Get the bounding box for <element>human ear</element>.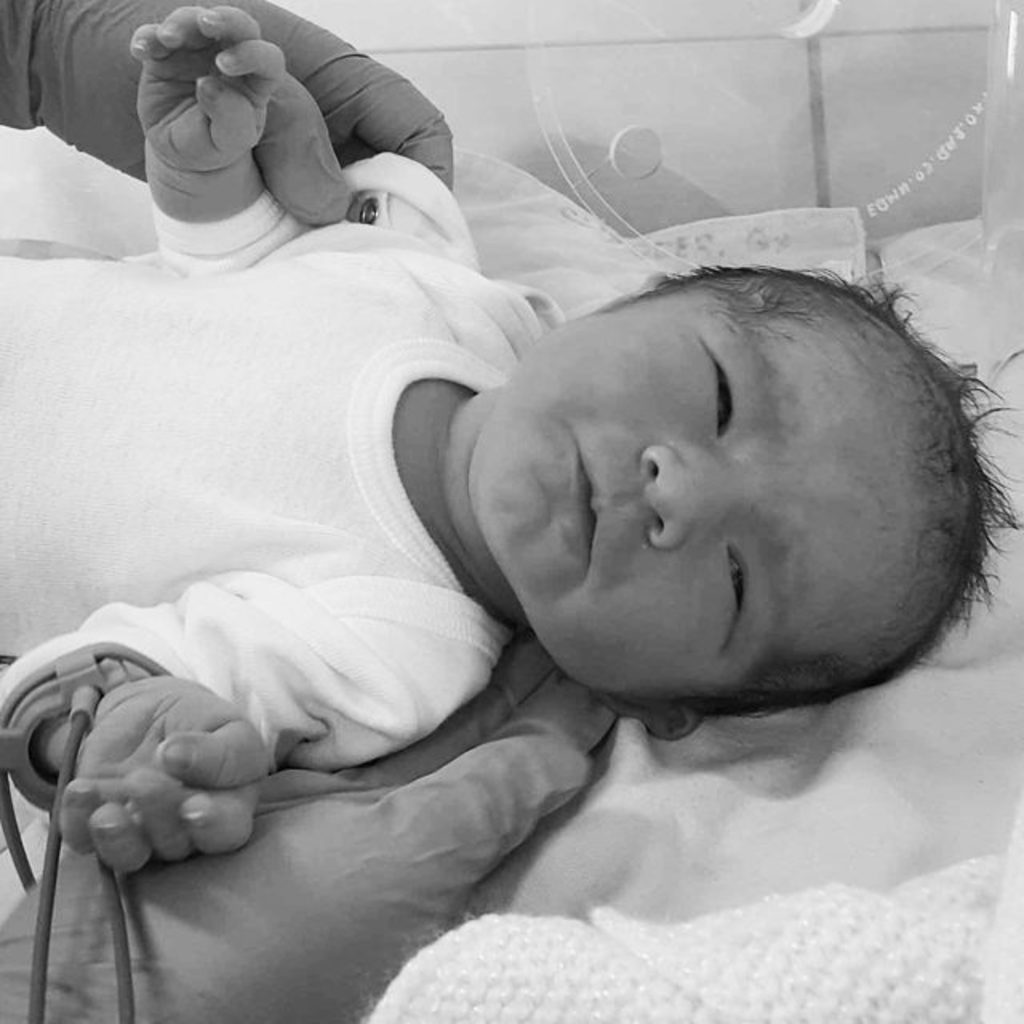
Rect(622, 270, 666, 298).
